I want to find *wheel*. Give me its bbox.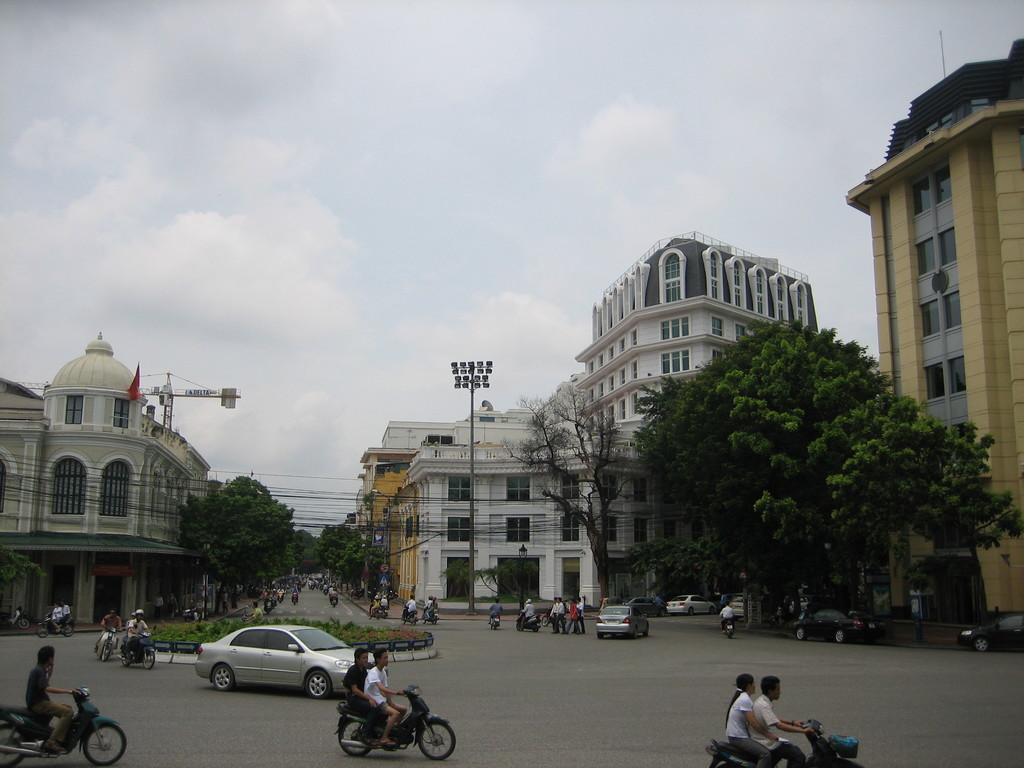
[38, 623, 49, 638].
